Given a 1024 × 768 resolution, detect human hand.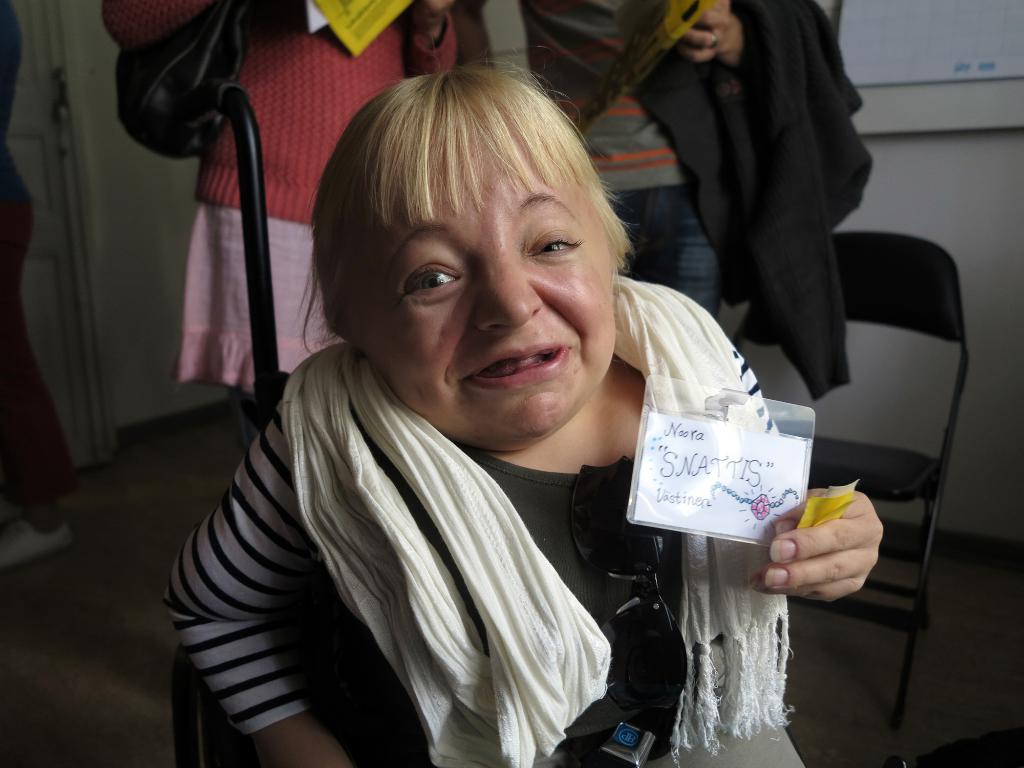
box(671, 0, 747, 64).
